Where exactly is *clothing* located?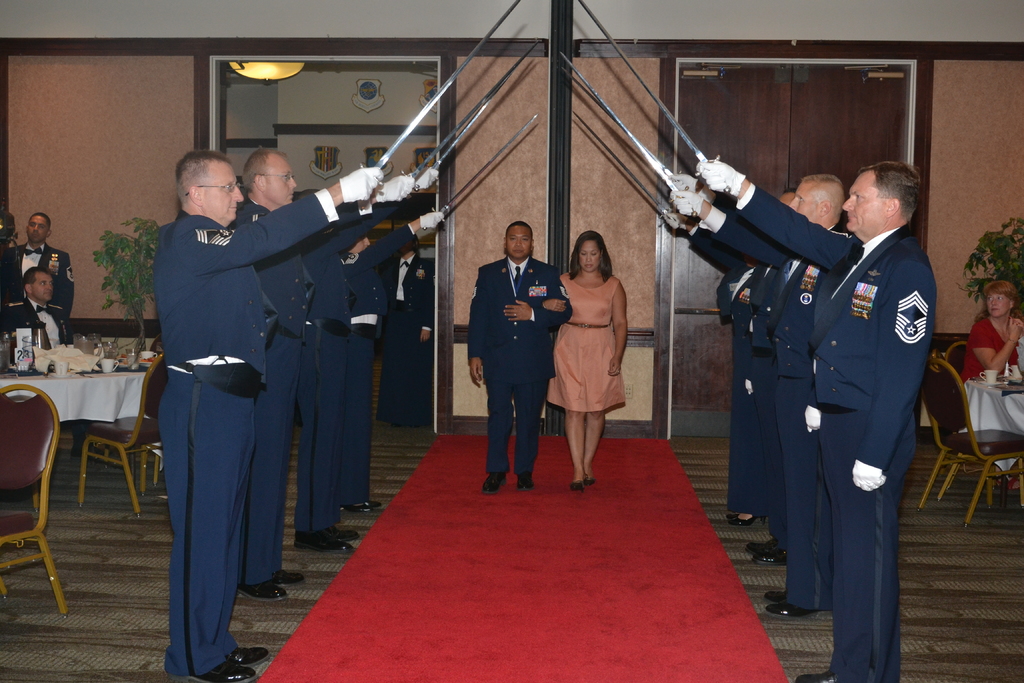
Its bounding box is (x1=735, y1=158, x2=943, y2=682).
